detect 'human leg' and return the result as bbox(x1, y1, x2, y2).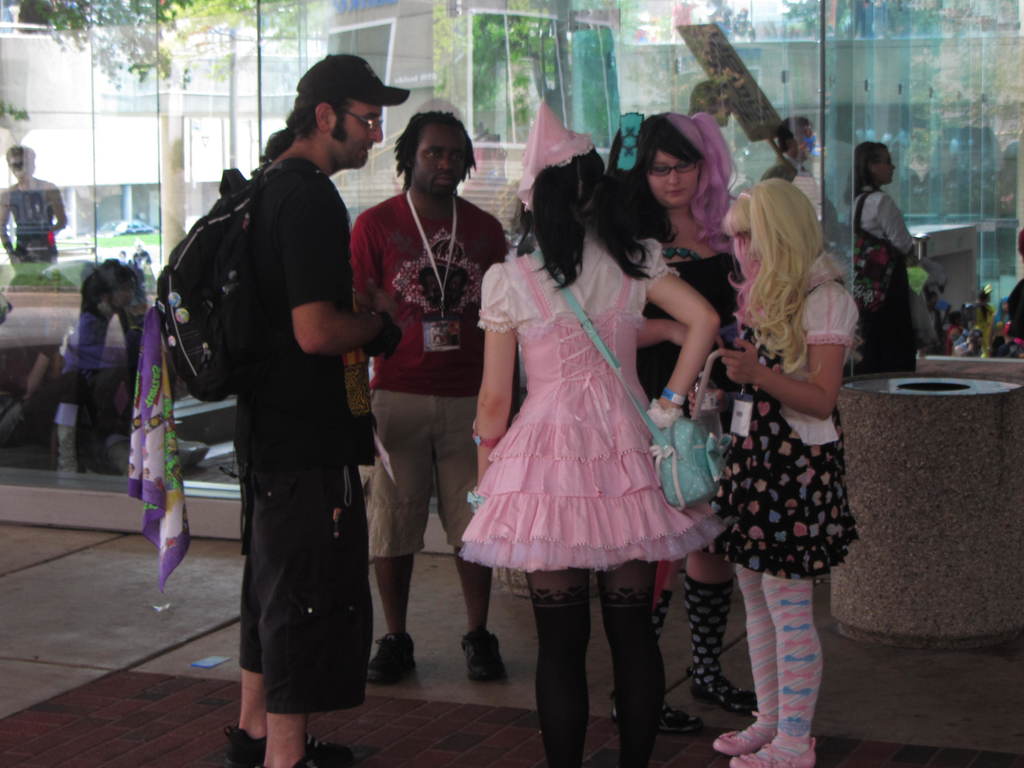
bbox(684, 397, 738, 716).
